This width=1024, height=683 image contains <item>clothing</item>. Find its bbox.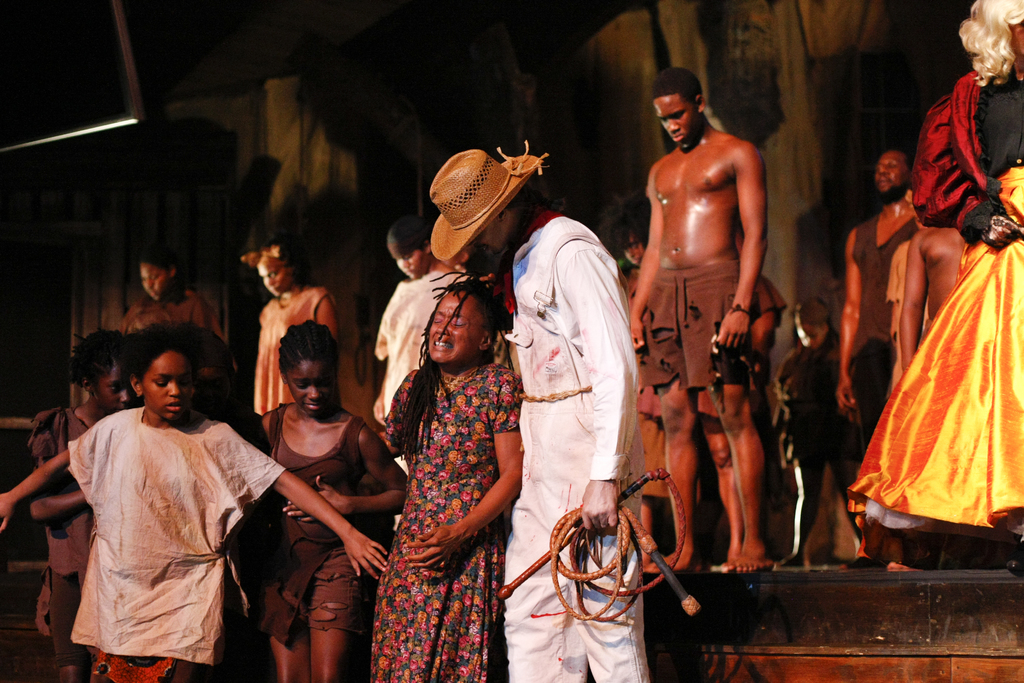
265:400:365:648.
